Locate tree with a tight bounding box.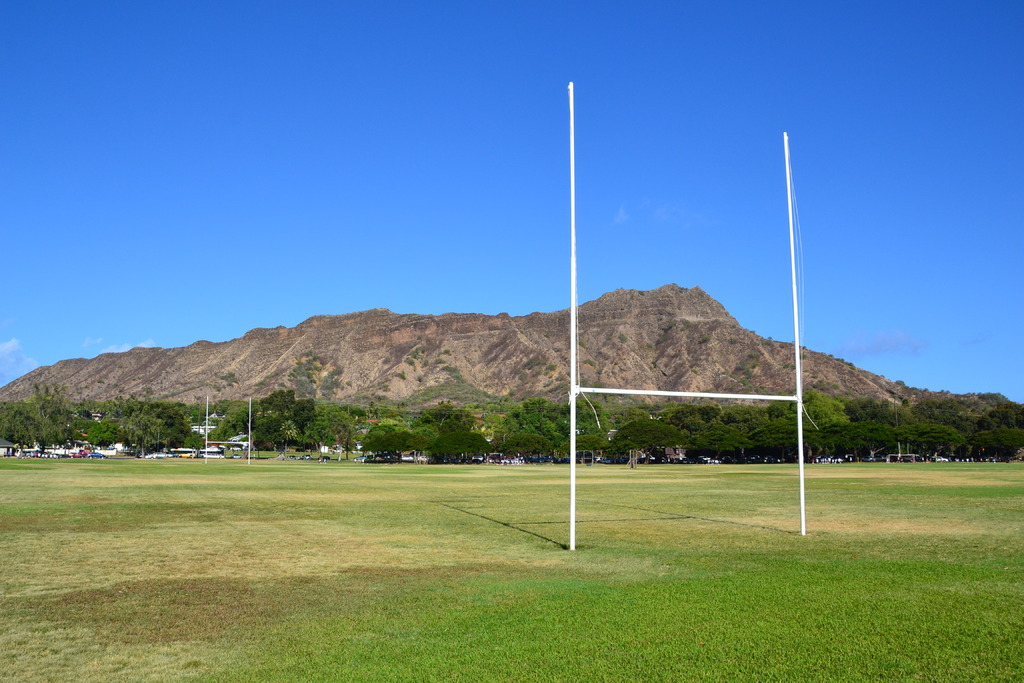
bbox=(120, 404, 184, 461).
